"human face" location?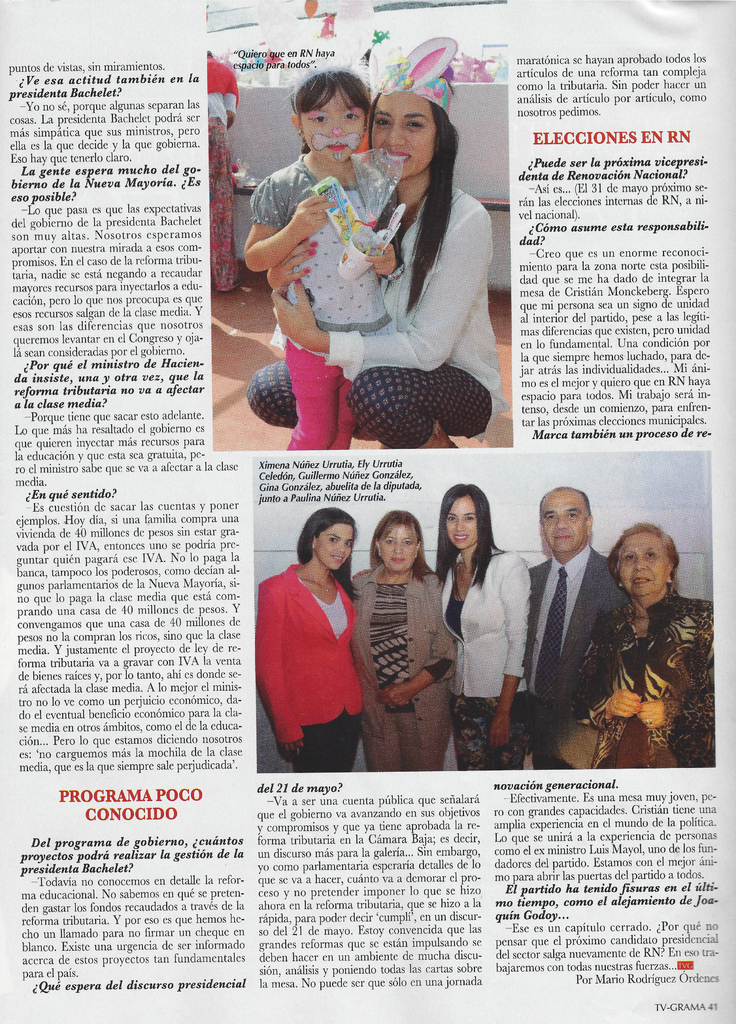
(316, 524, 354, 569)
